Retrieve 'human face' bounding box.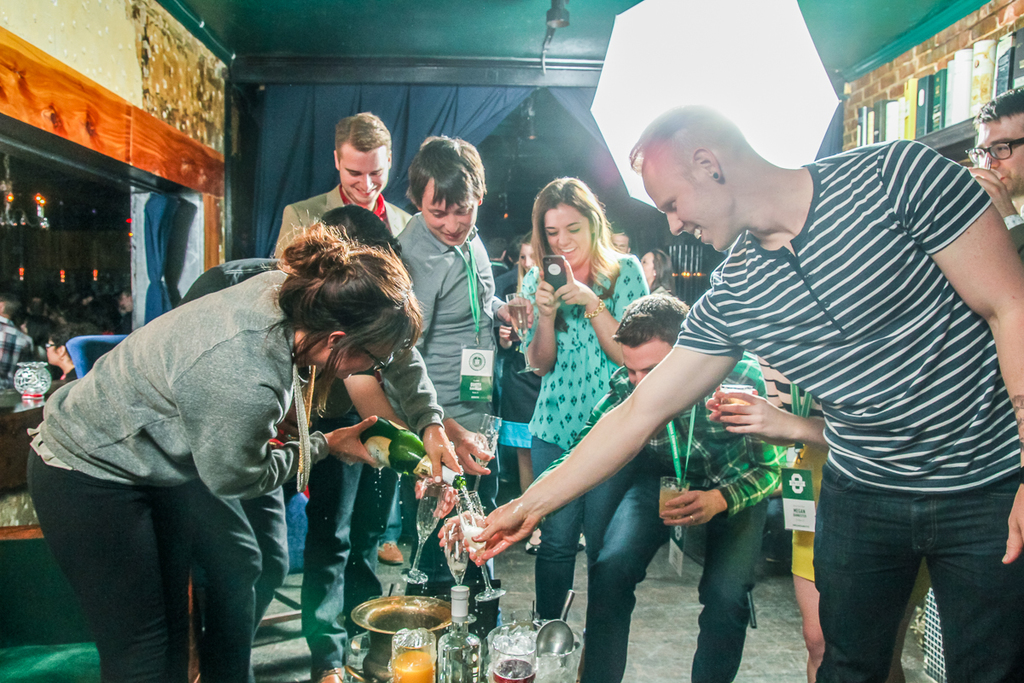
Bounding box: bbox(336, 149, 385, 200).
